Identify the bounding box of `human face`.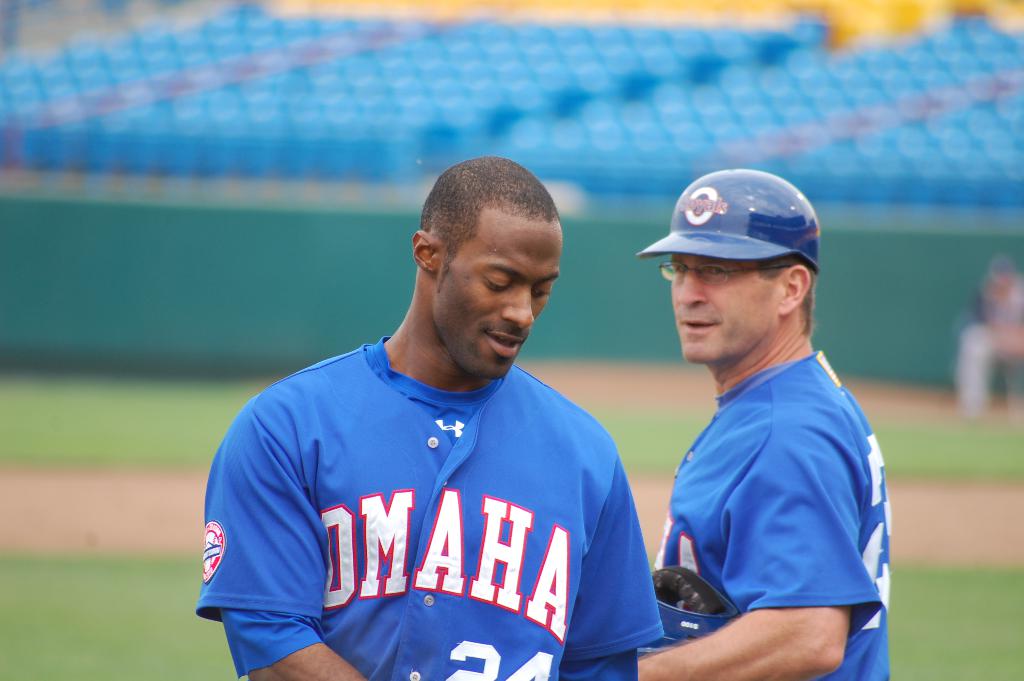
x1=672, y1=252, x2=776, y2=367.
